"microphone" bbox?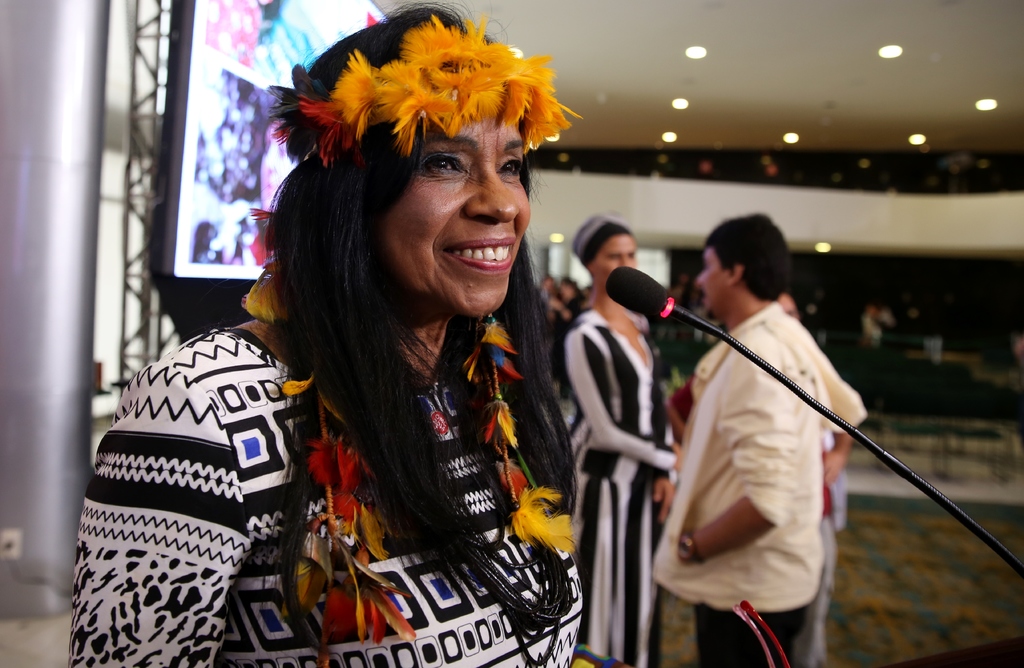
box(604, 262, 669, 319)
